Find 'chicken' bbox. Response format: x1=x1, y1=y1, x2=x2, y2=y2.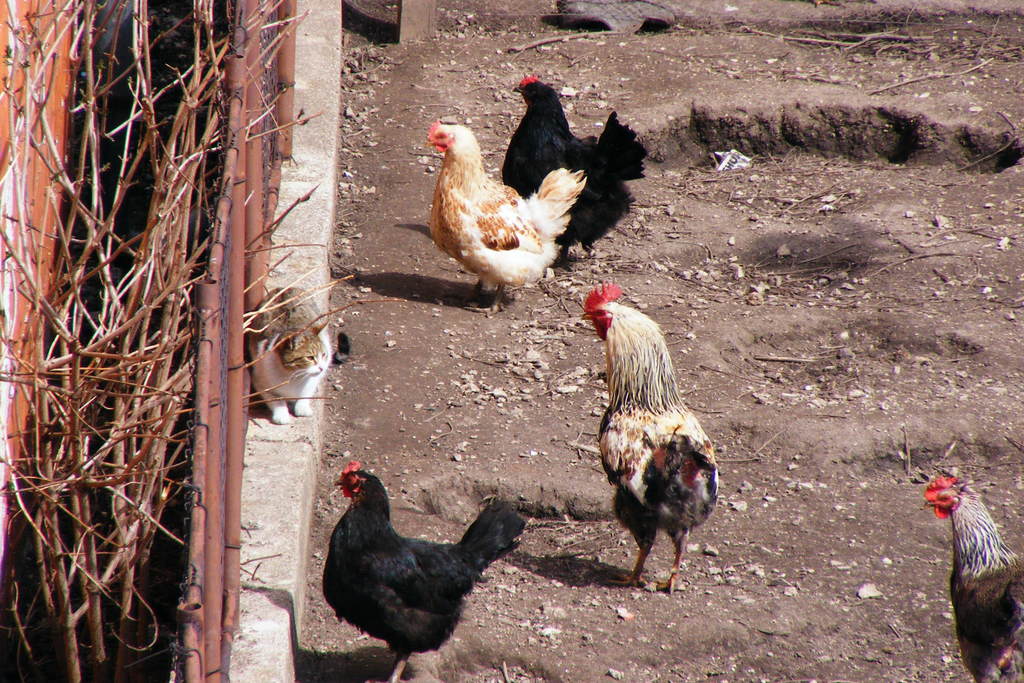
x1=318, y1=463, x2=524, y2=682.
